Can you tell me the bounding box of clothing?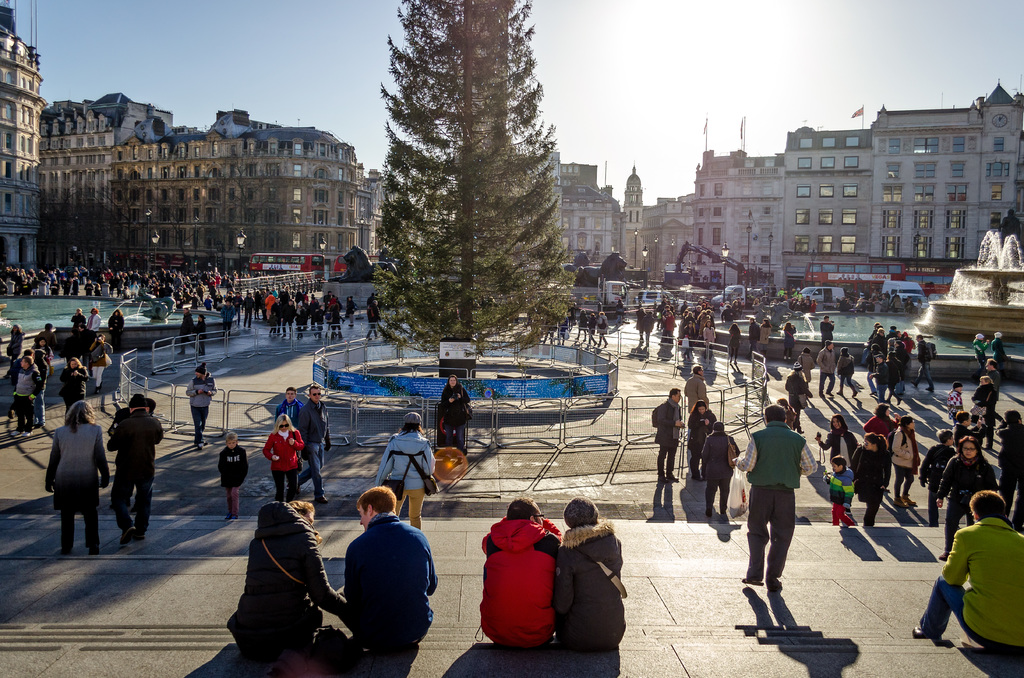
crop(886, 333, 895, 351).
